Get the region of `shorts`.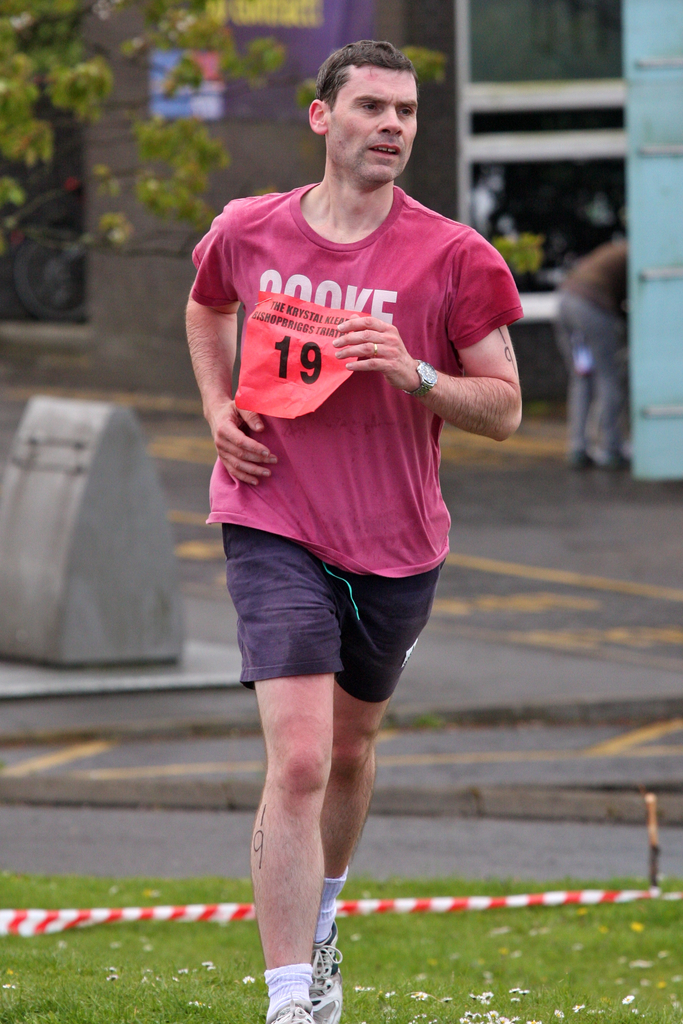
x1=222 y1=555 x2=452 y2=666.
